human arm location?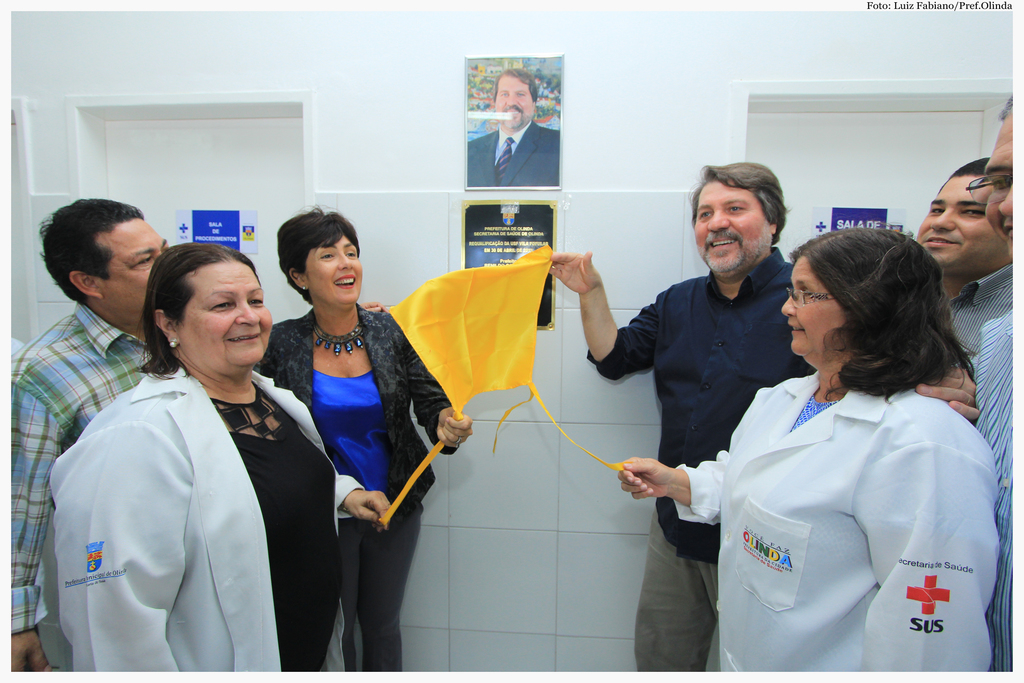
75, 424, 182, 655
